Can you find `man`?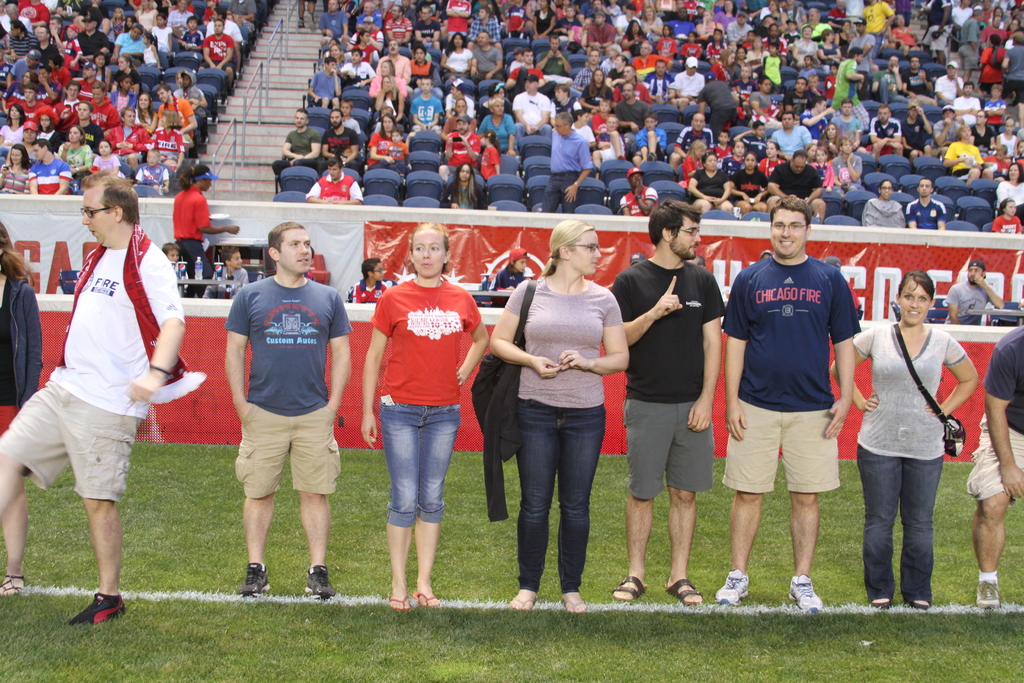
Yes, bounding box: select_region(156, 83, 198, 140).
